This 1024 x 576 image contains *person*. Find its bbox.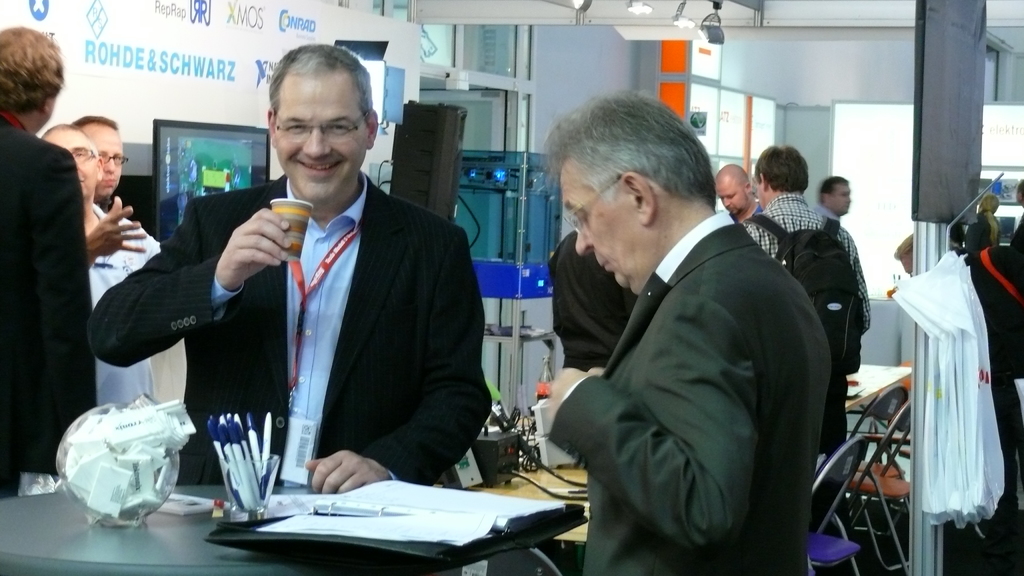
544/90/830/575.
